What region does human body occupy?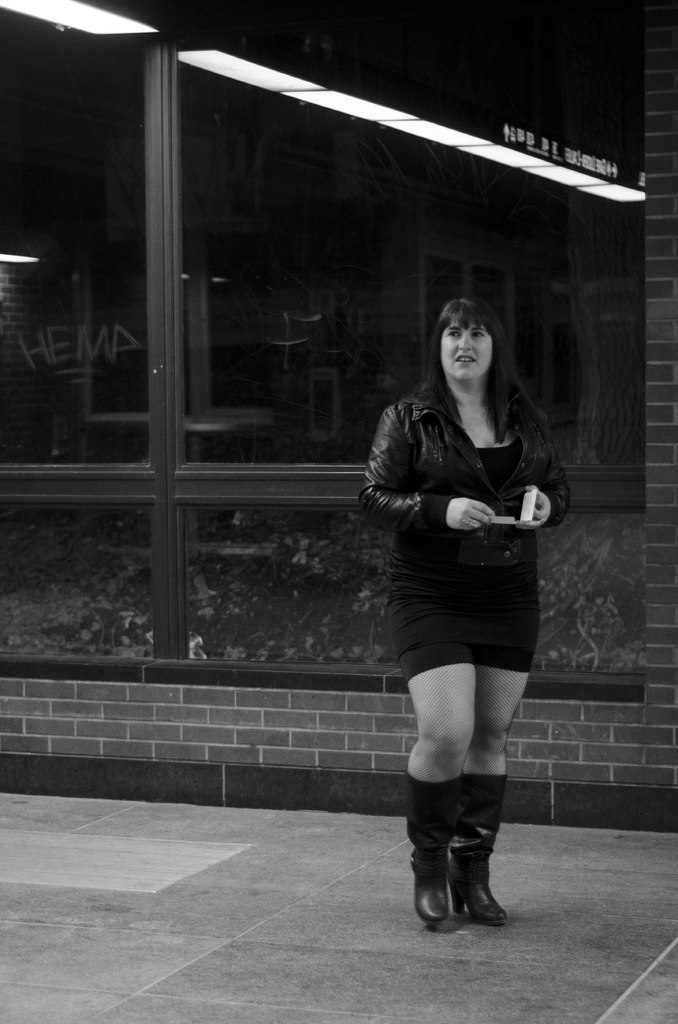
l=369, t=286, r=561, b=906.
